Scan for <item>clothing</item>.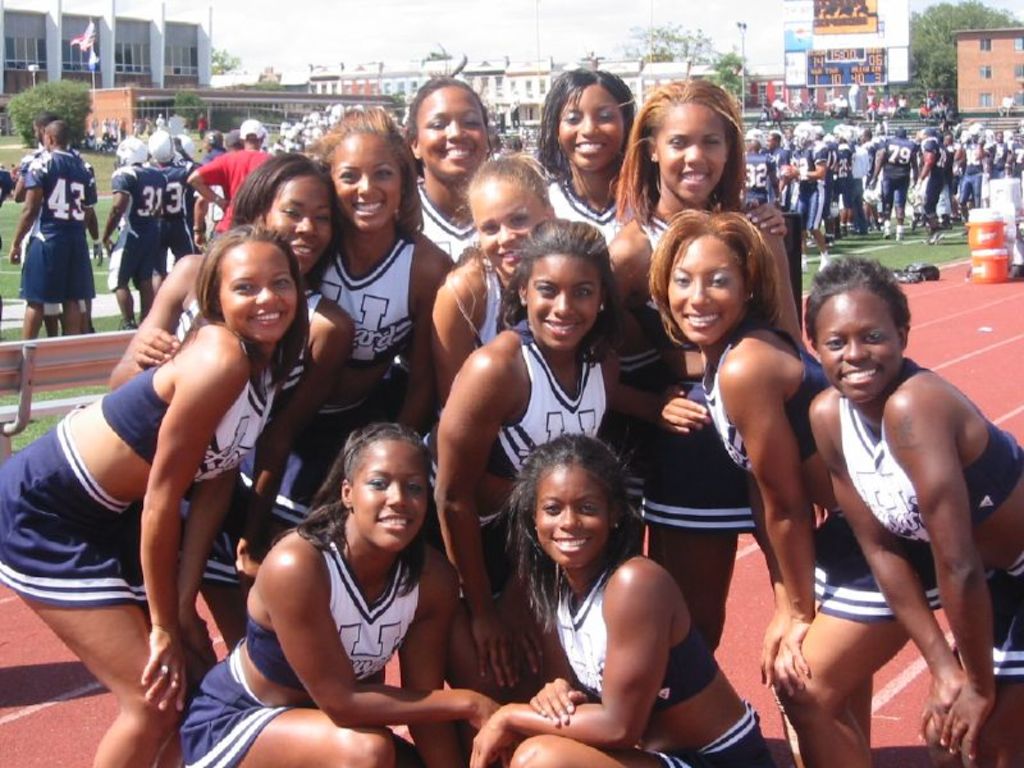
Scan result: x1=4 y1=406 x2=147 y2=607.
